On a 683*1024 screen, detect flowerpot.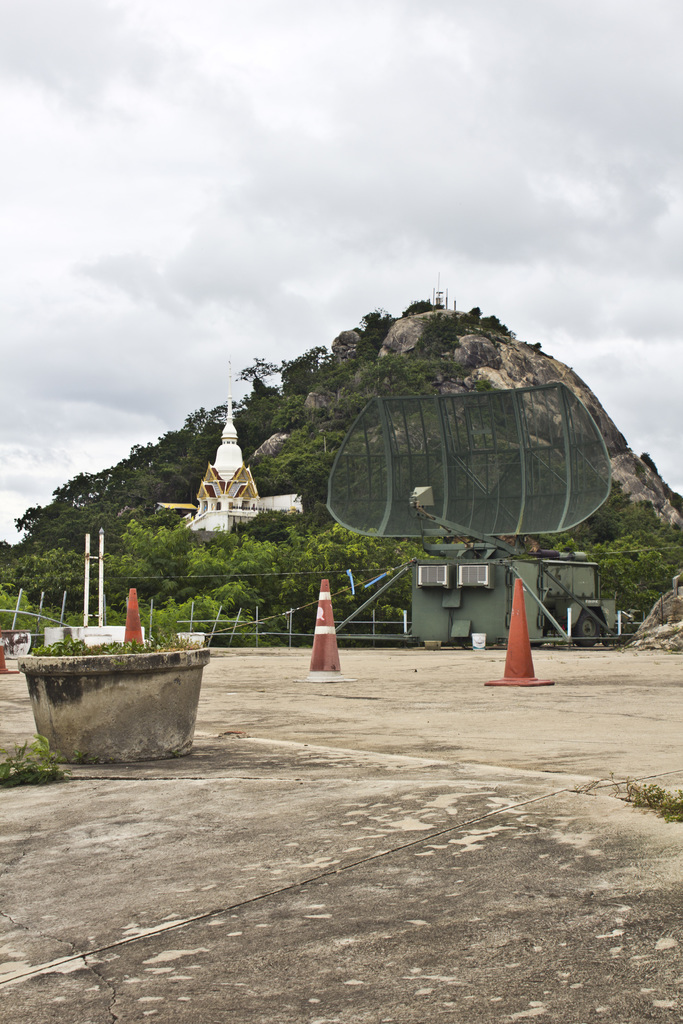
left=9, top=630, right=214, bottom=764.
